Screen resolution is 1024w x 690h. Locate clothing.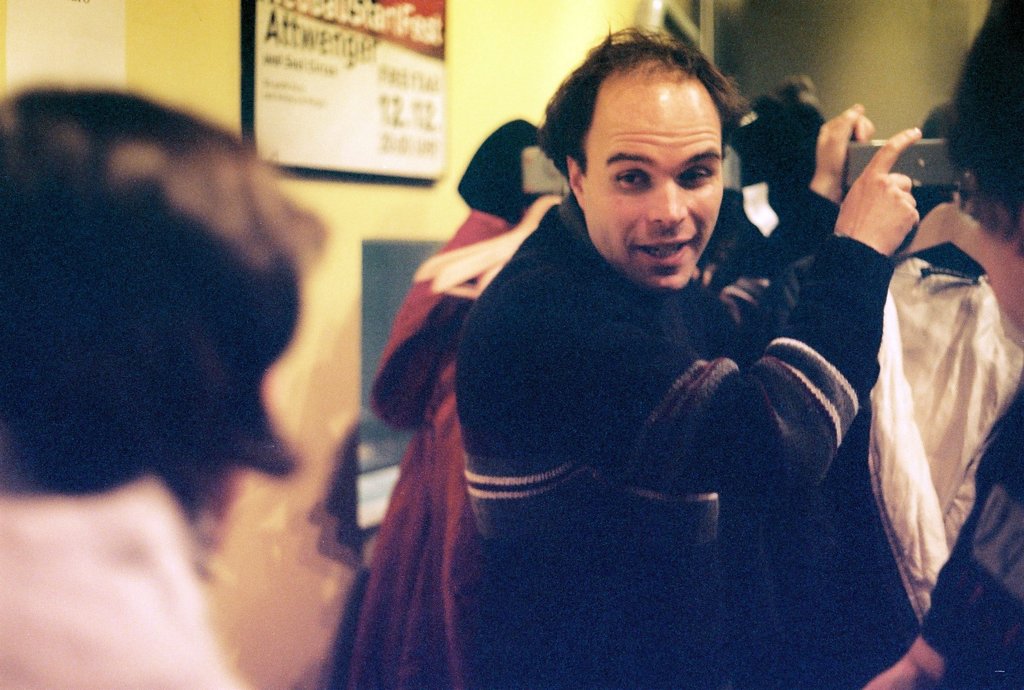
pyautogui.locateOnScreen(0, 481, 236, 689).
